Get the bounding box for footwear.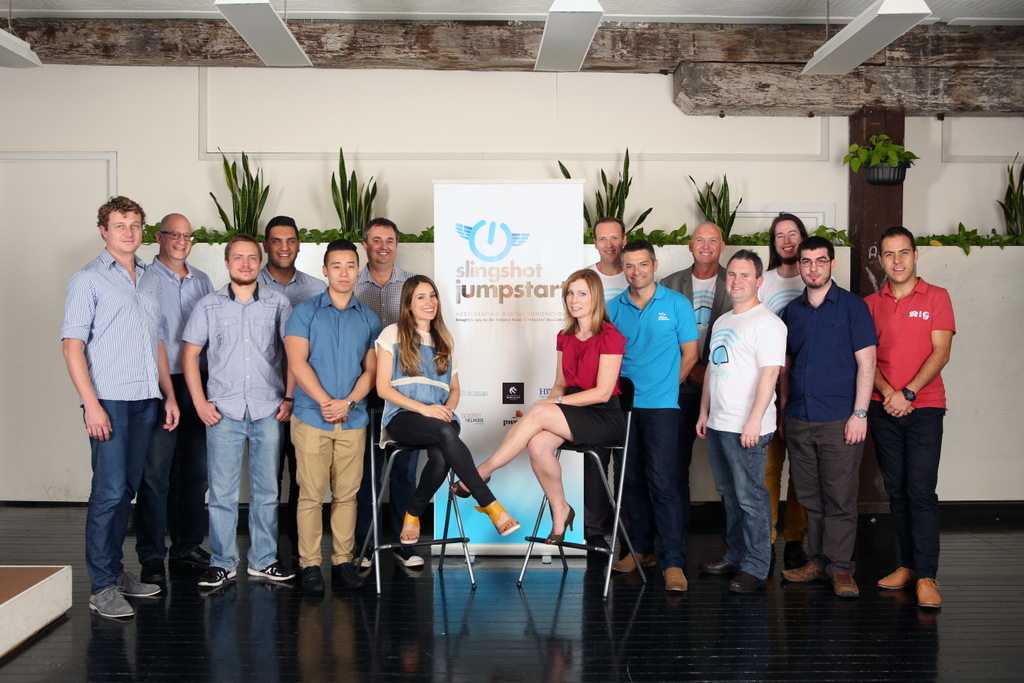
<box>548,502,575,543</box>.
